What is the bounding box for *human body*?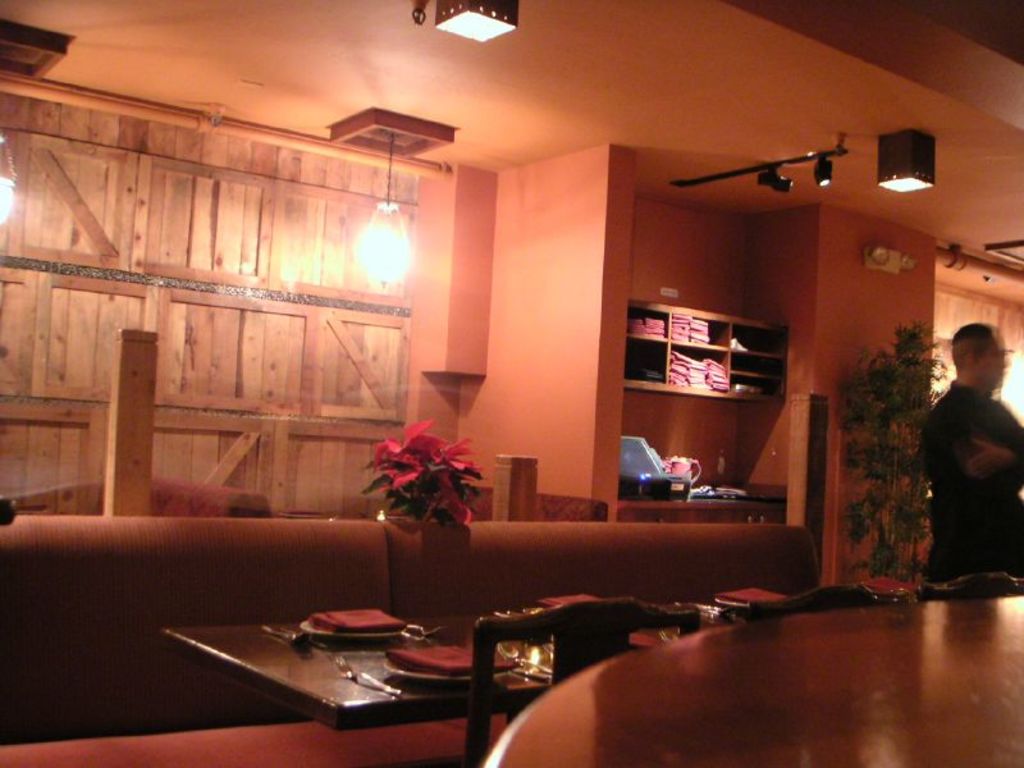
crop(920, 316, 1023, 603).
